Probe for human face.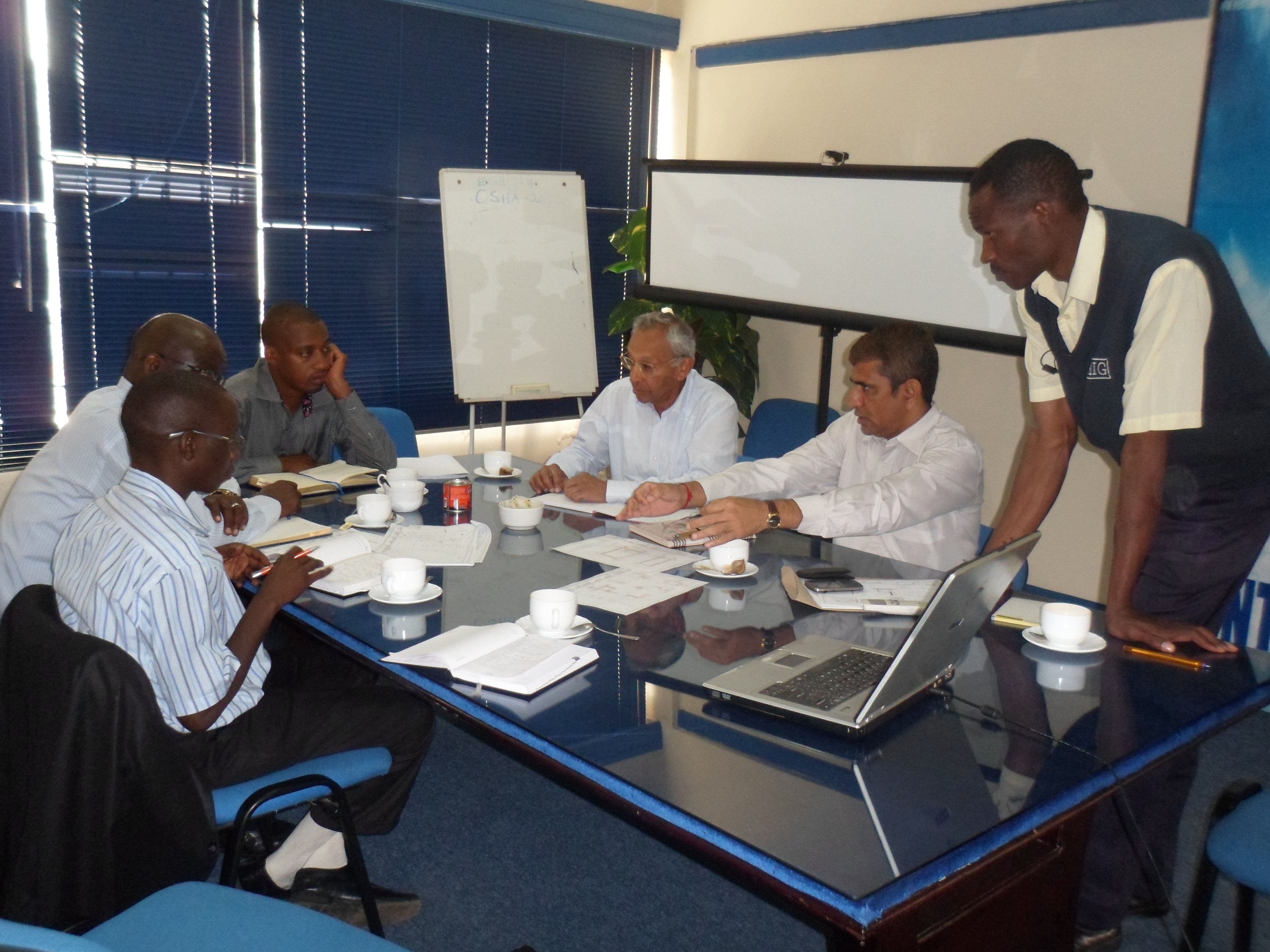
Probe result: [left=284, top=56, right=308, bottom=85].
